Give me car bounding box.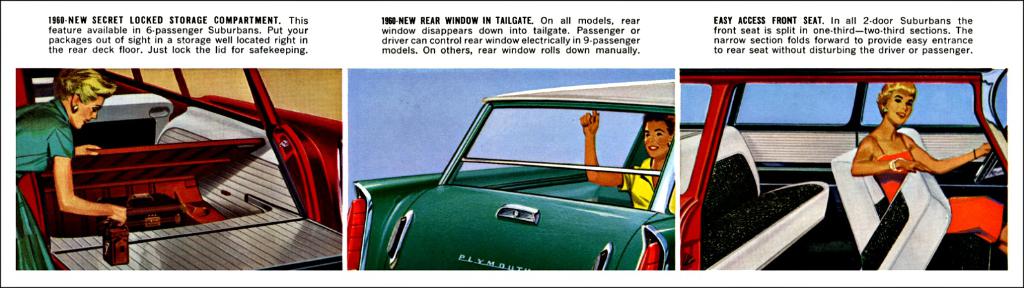
box=[346, 72, 674, 269].
